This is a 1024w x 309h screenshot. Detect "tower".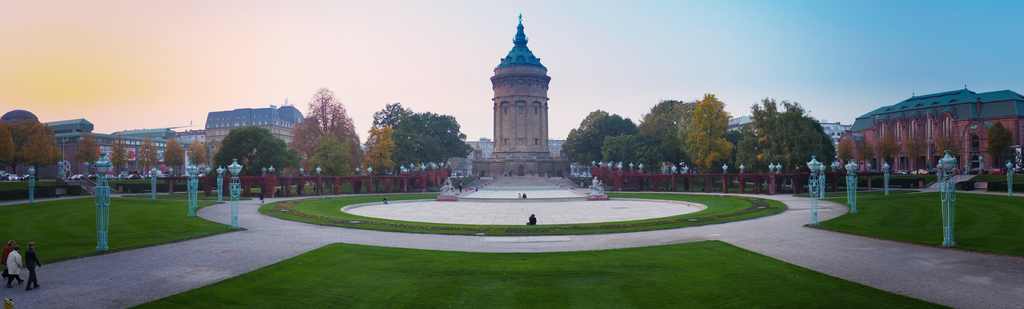
select_region(489, 14, 550, 153).
